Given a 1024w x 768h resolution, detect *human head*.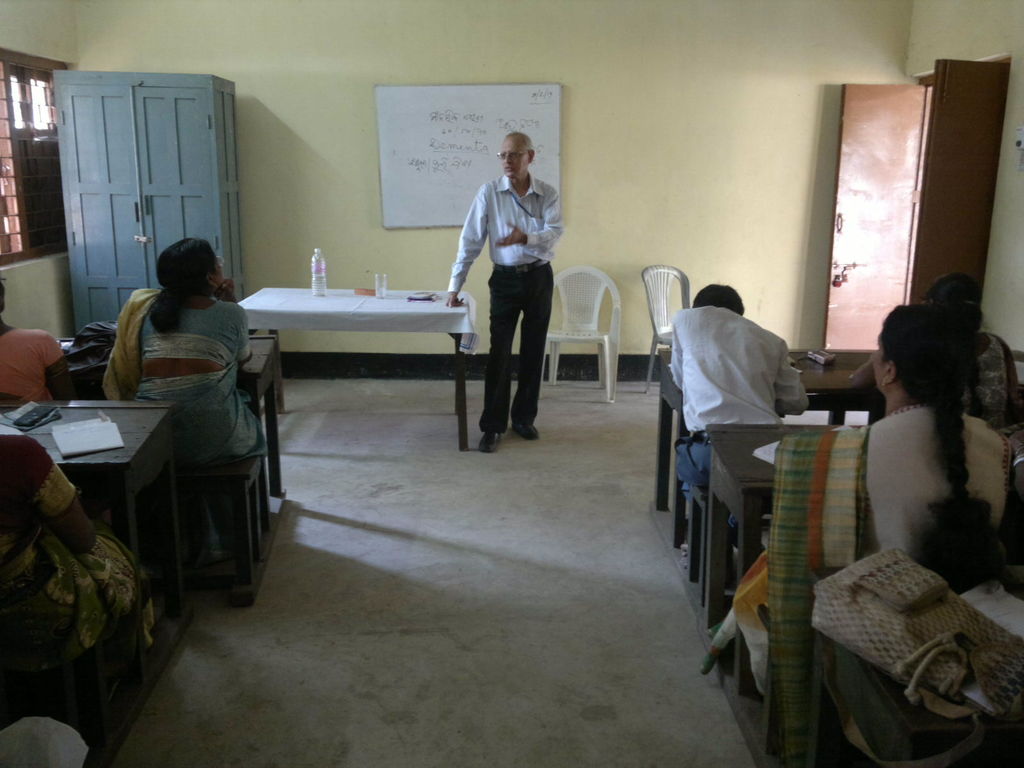
134 227 220 300.
